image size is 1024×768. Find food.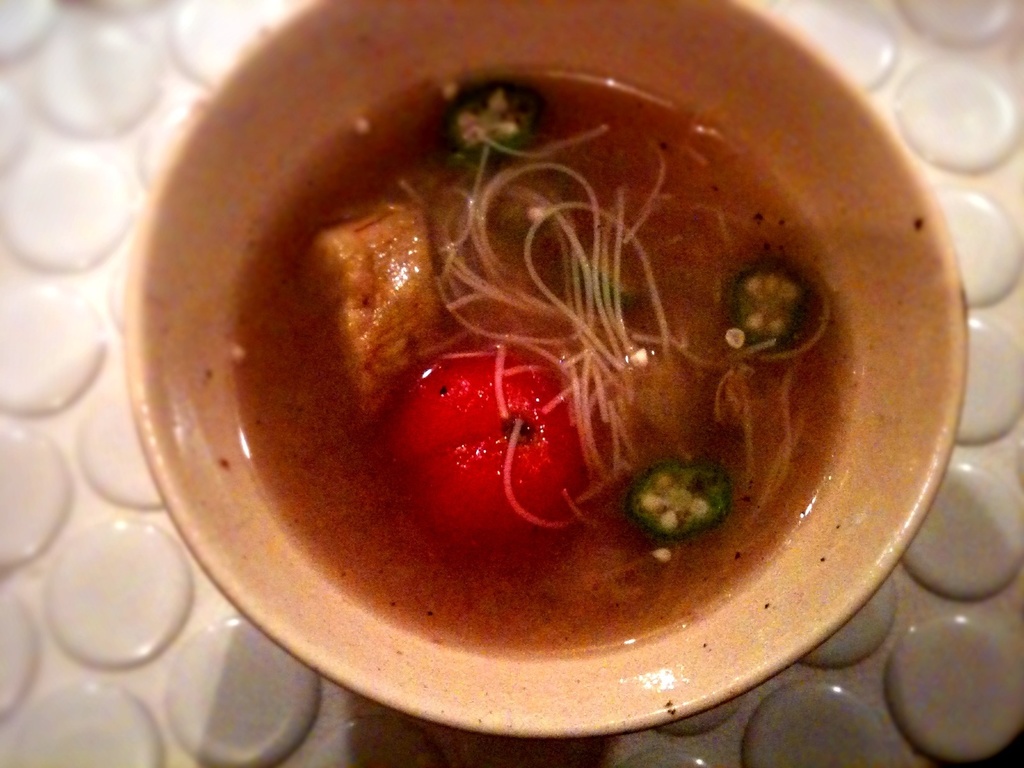
<box>641,465,737,545</box>.
